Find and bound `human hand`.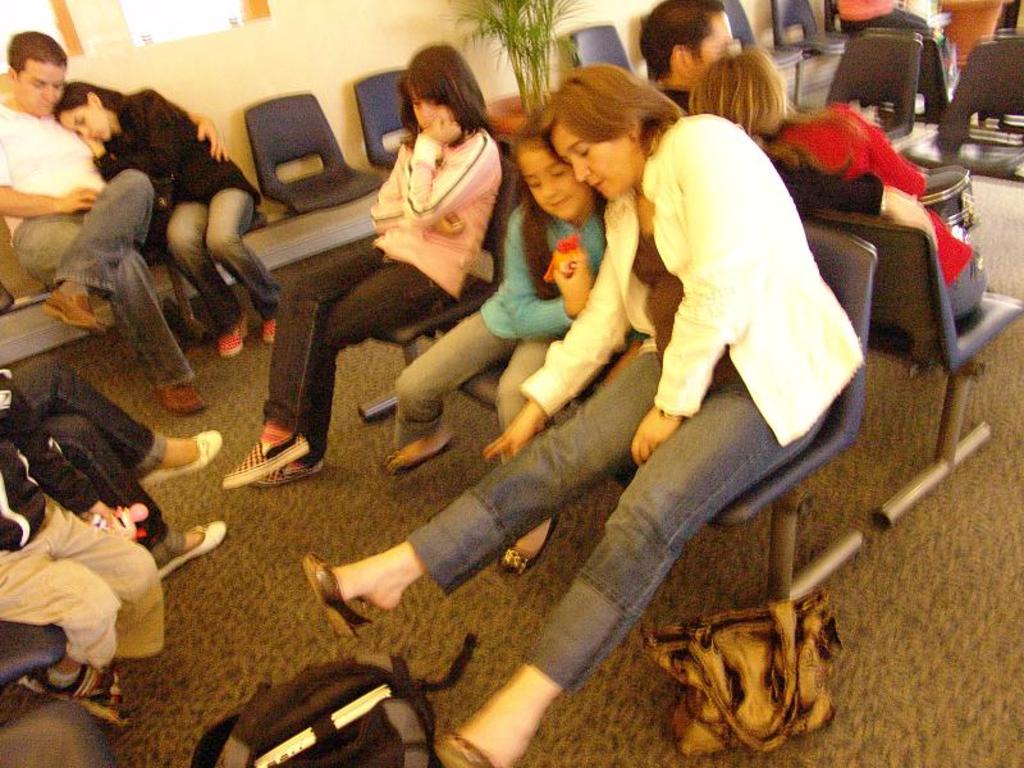
Bound: <bbox>631, 406, 682, 468</bbox>.
